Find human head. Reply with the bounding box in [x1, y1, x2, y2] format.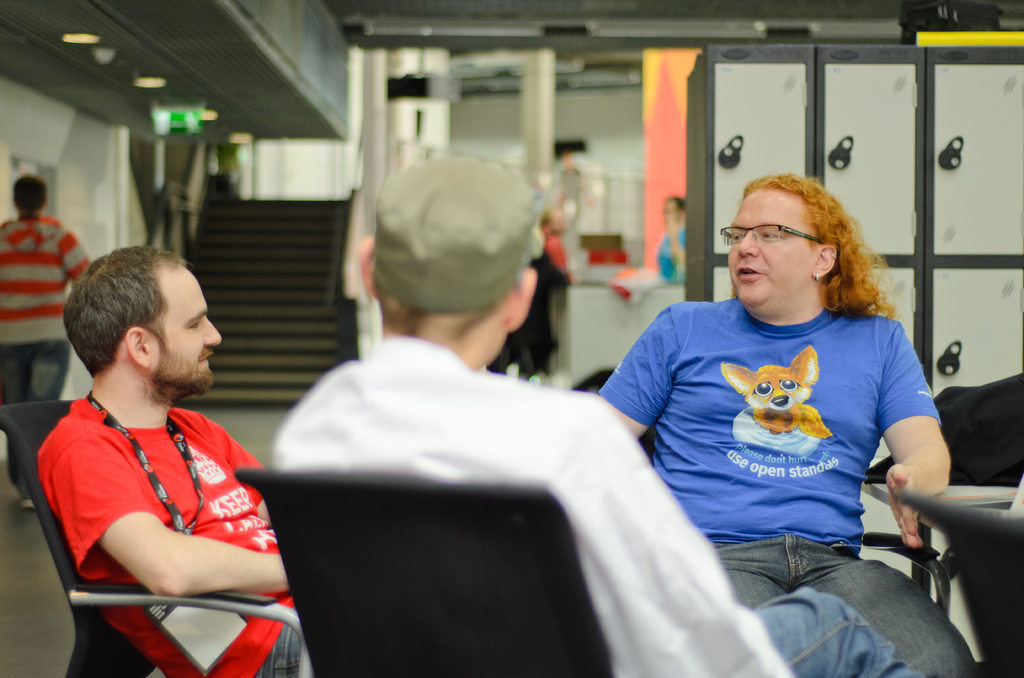
[722, 166, 868, 313].
